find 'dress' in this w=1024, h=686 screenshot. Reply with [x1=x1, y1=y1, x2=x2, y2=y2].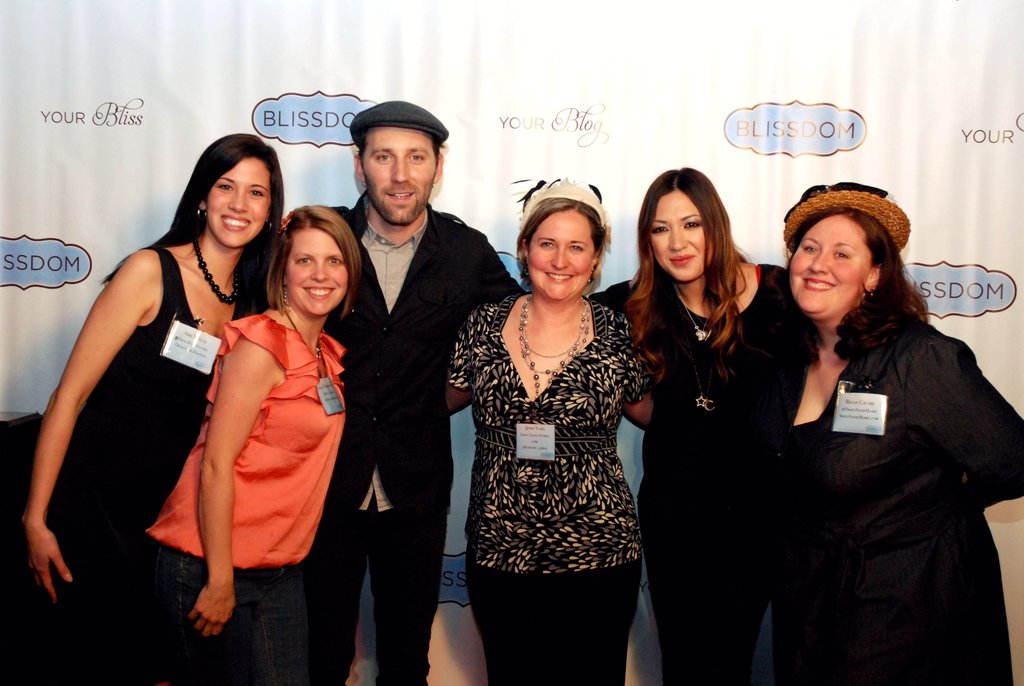
[x1=769, y1=421, x2=1012, y2=685].
